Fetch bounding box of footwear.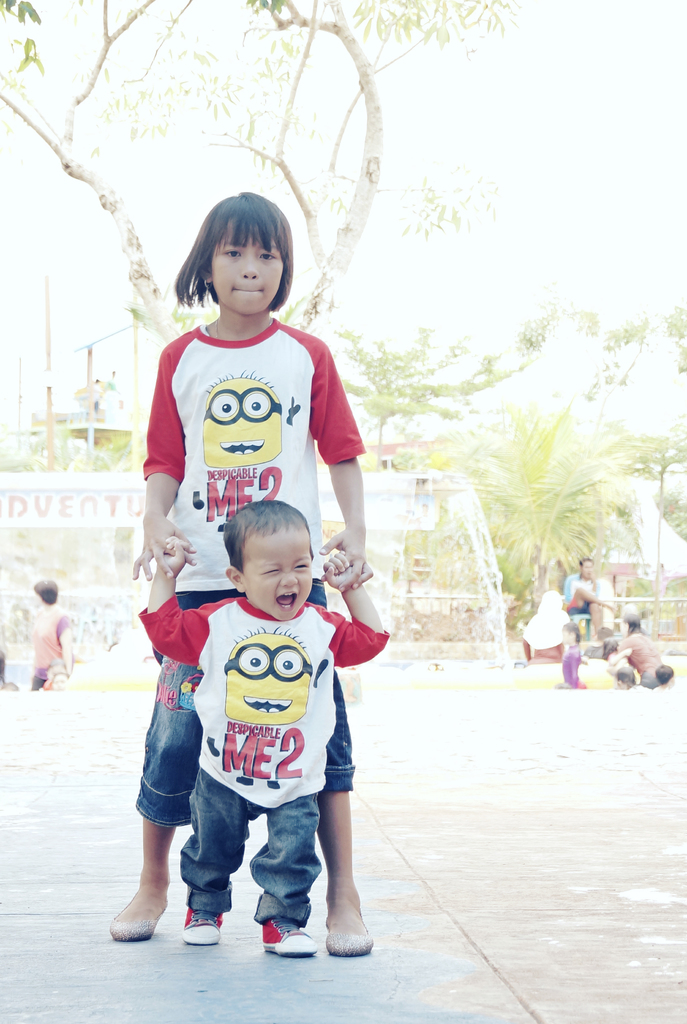
Bbox: [x1=266, y1=908, x2=321, y2=960].
